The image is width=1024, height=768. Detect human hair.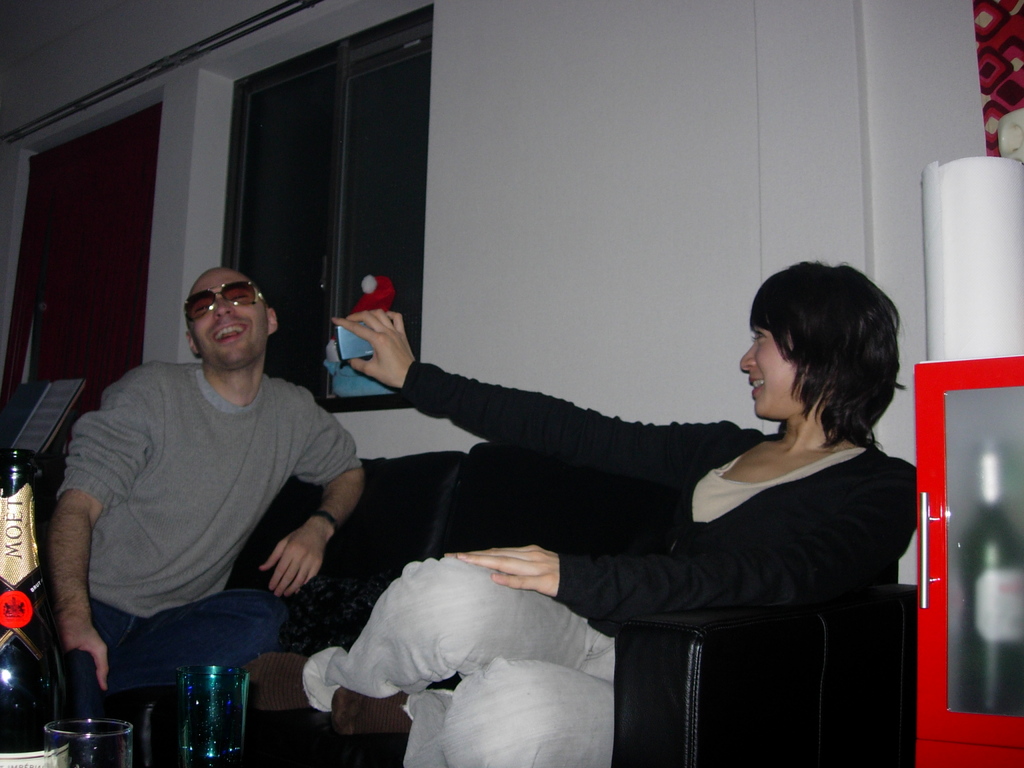
Detection: Rect(749, 259, 907, 458).
